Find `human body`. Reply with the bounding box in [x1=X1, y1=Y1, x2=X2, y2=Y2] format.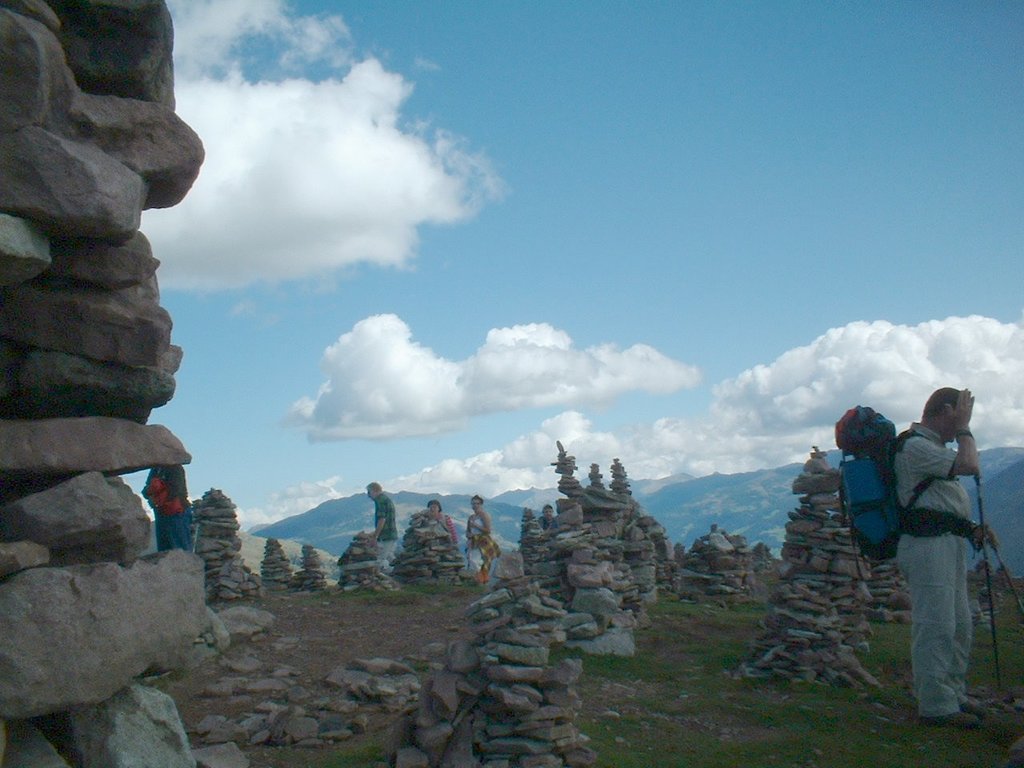
[x1=890, y1=382, x2=1002, y2=725].
